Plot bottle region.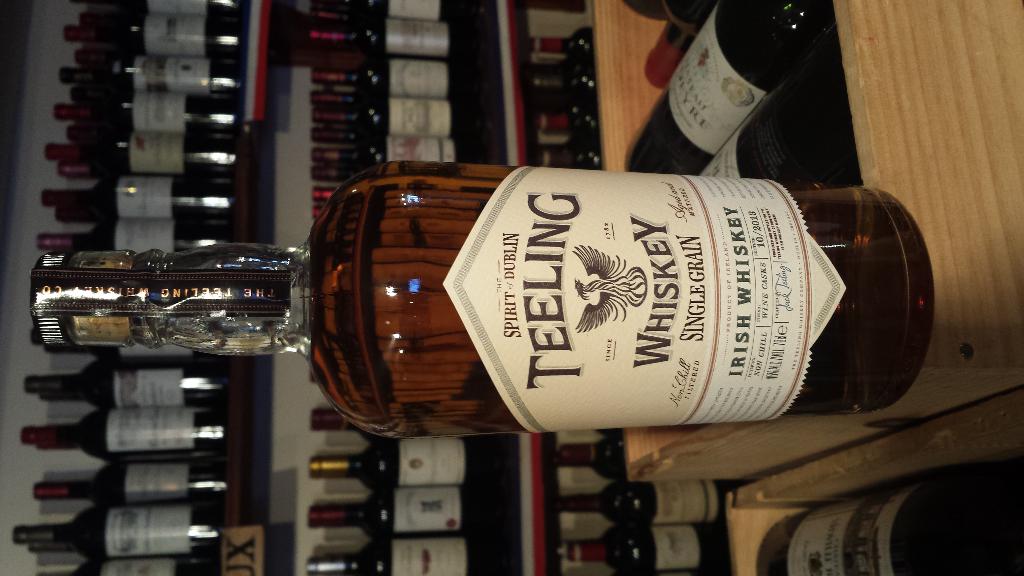
Plotted at <region>42, 218, 243, 258</region>.
